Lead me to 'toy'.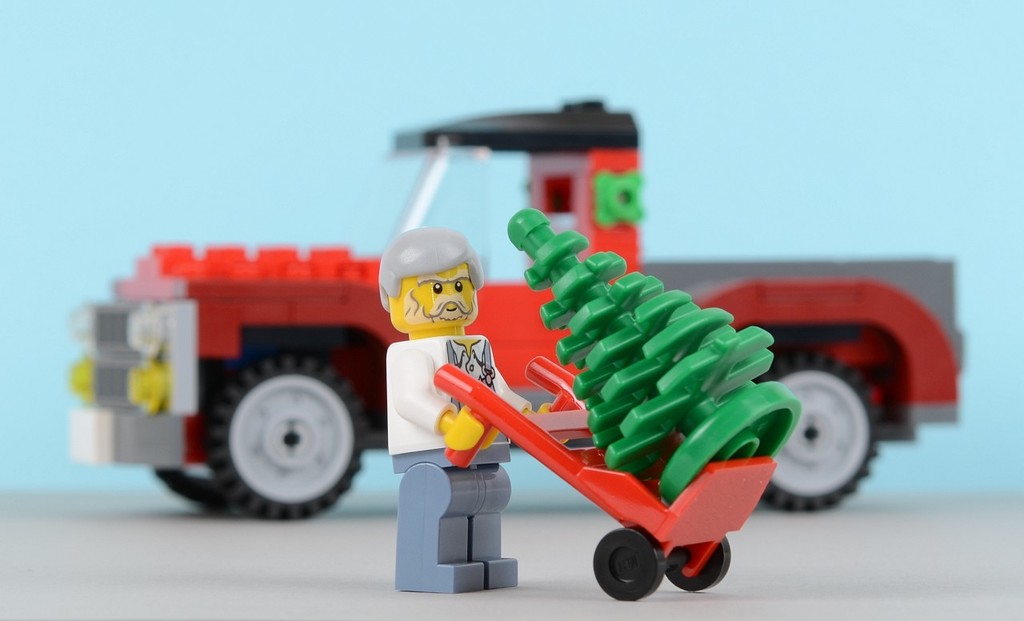
Lead to box(386, 209, 799, 595).
